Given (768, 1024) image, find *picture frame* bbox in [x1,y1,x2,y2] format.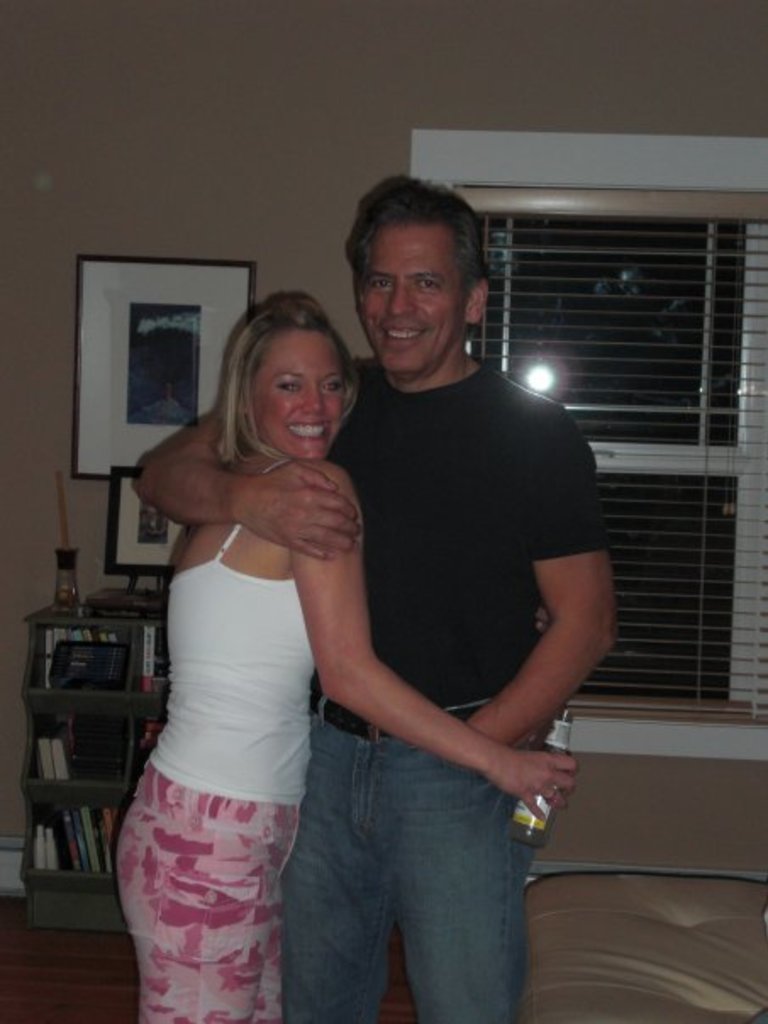
[66,263,254,483].
